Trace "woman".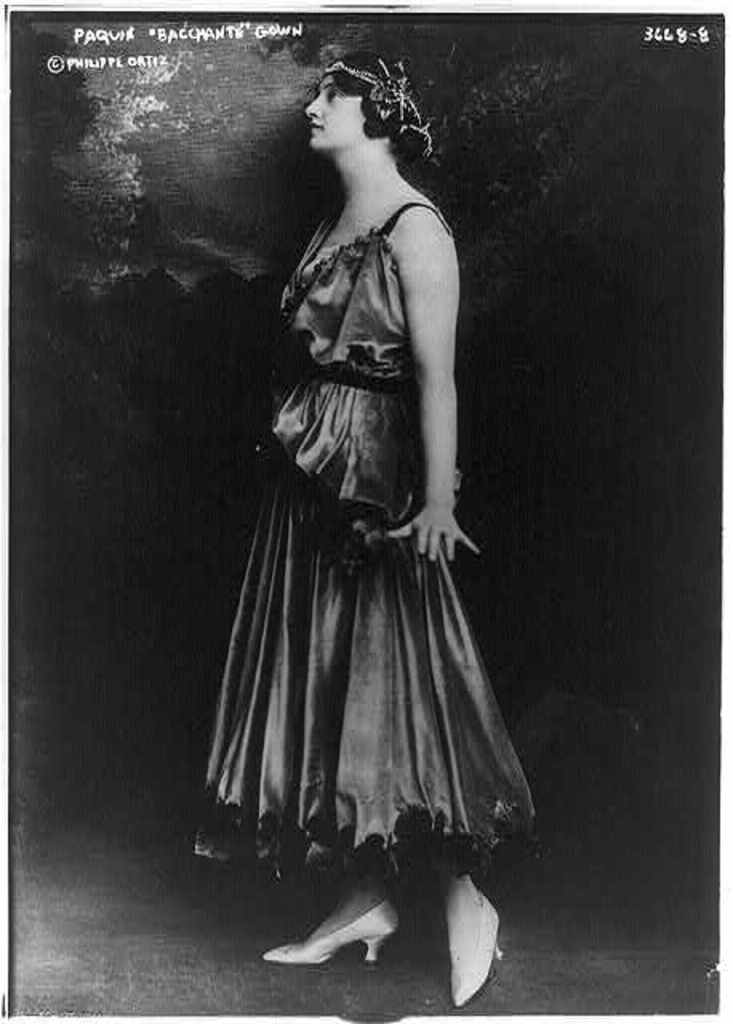
Traced to {"left": 218, "top": 27, "right": 519, "bottom": 971}.
